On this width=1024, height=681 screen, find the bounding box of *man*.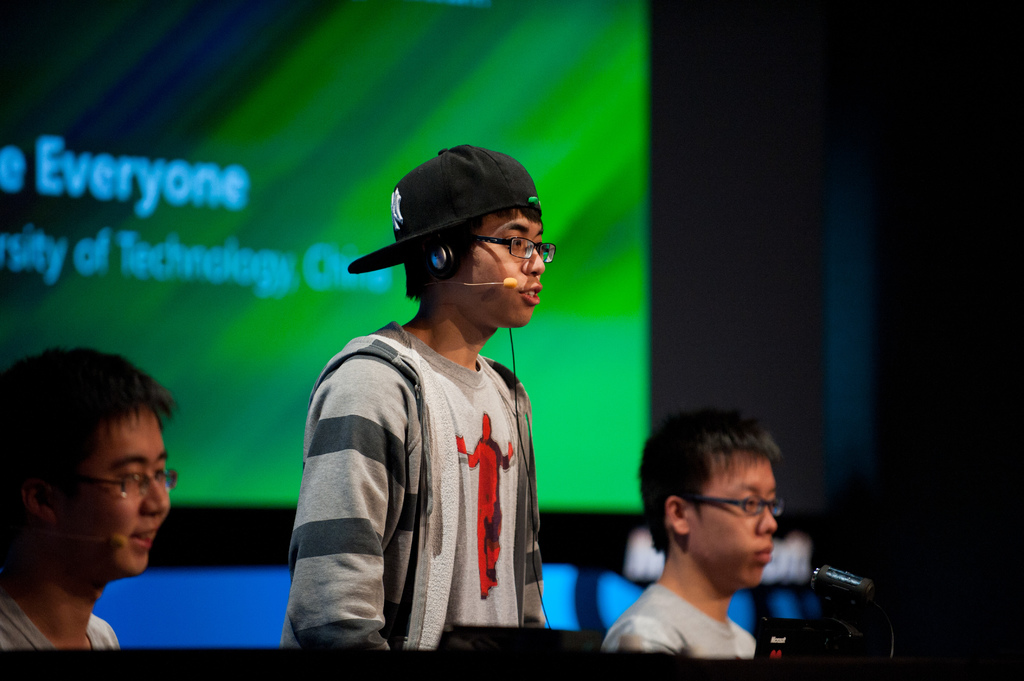
Bounding box: pyautogui.locateOnScreen(0, 348, 220, 675).
